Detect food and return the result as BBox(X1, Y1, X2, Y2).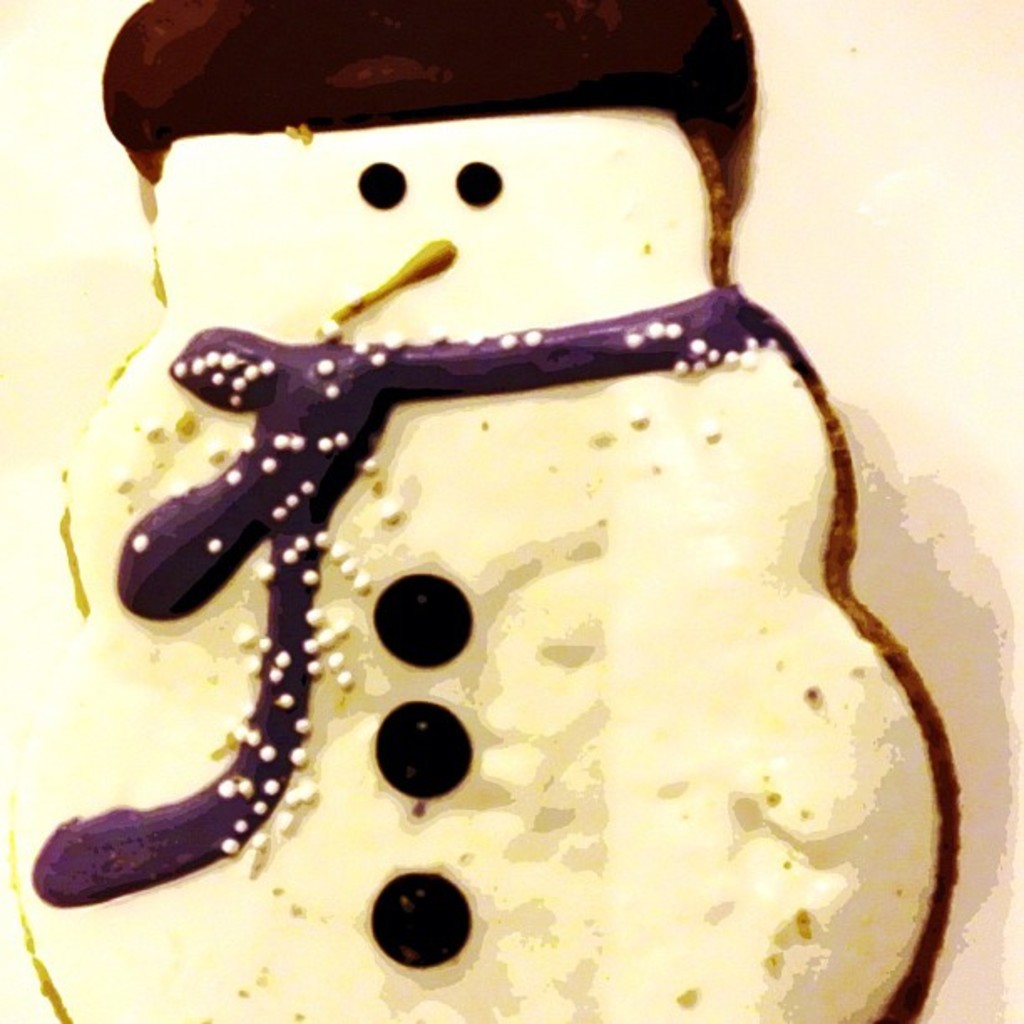
BBox(0, 8, 957, 1022).
